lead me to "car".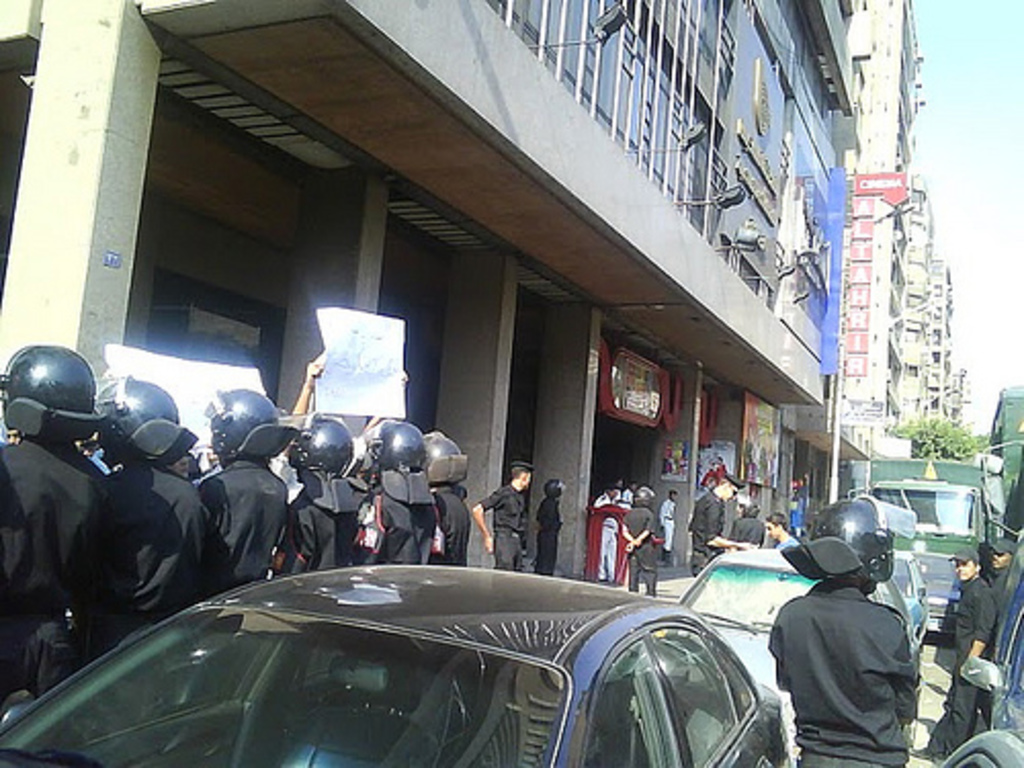
Lead to [left=881, top=545, right=934, bottom=639].
